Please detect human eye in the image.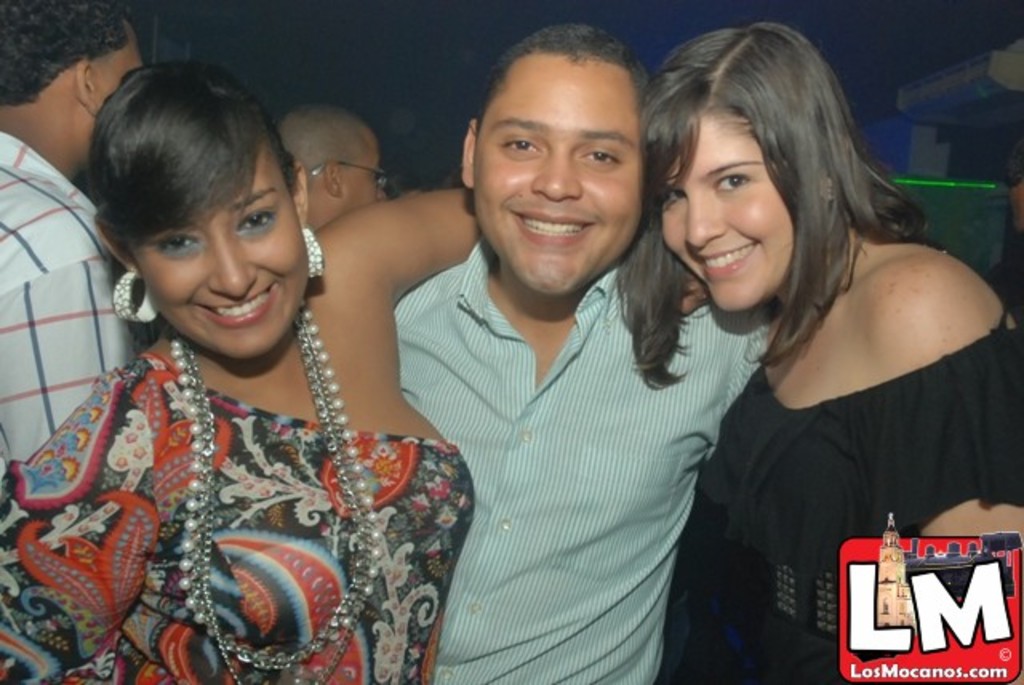
x1=496, y1=134, x2=547, y2=157.
